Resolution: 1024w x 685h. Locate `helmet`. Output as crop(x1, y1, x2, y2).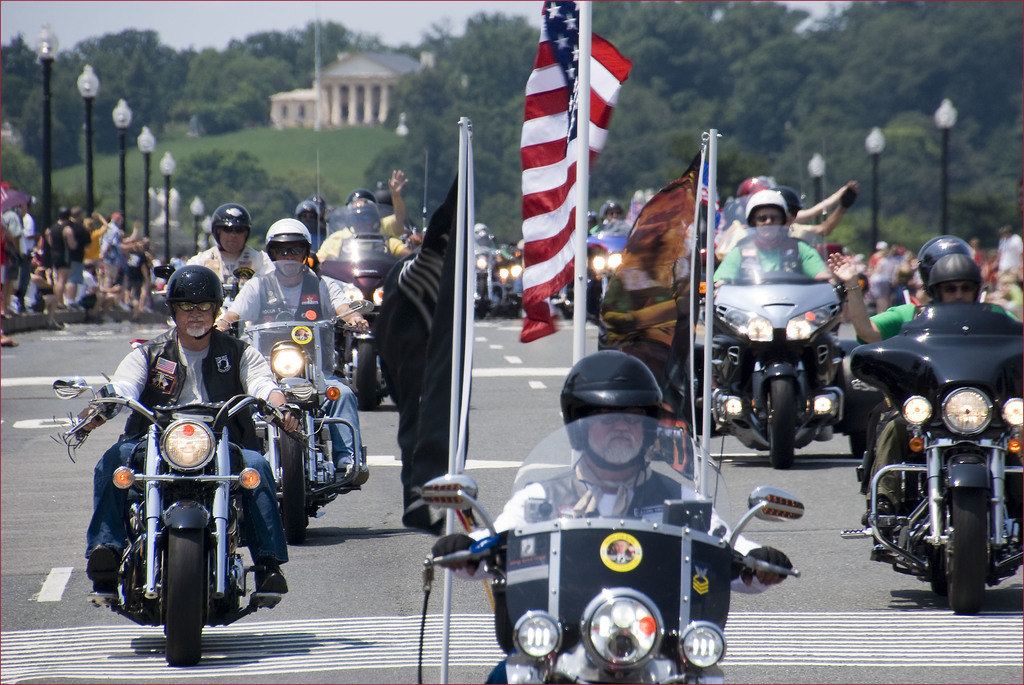
crop(340, 188, 371, 231).
